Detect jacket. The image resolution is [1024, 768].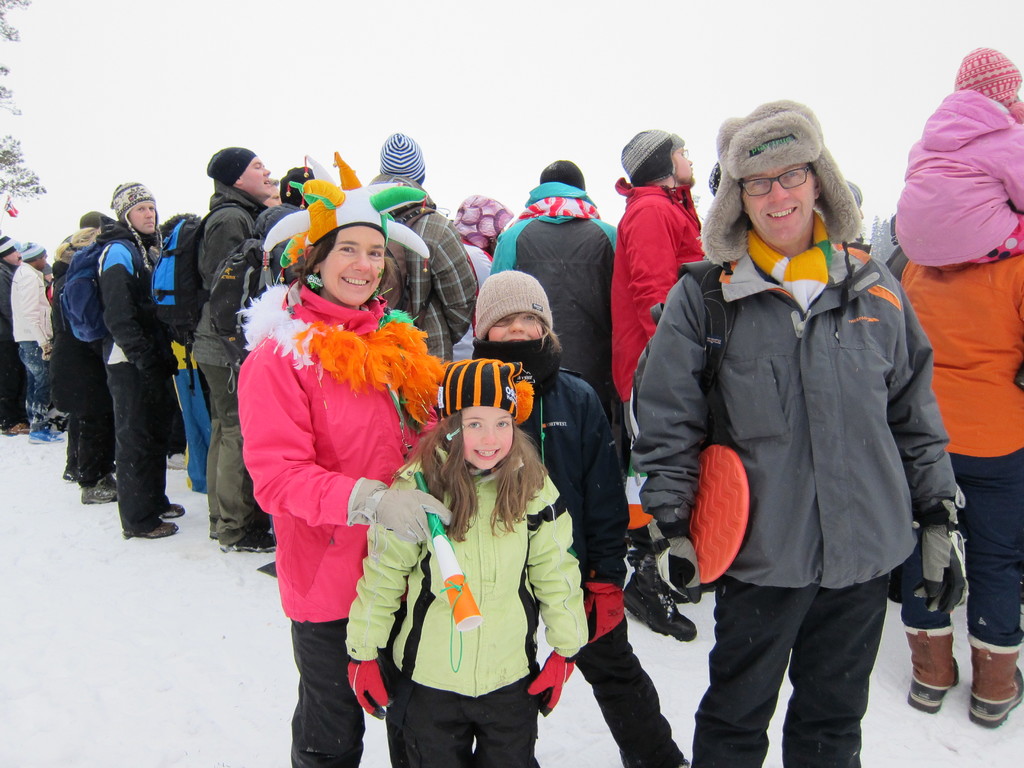
352/431/591/752.
